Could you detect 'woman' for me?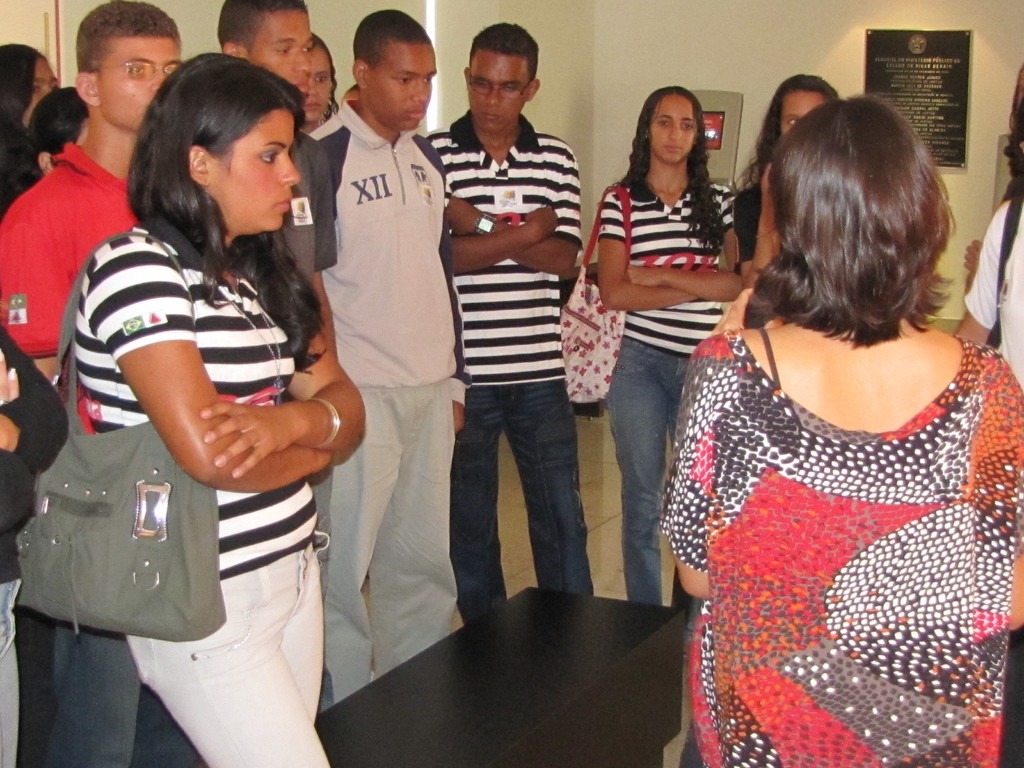
Detection result: [x1=666, y1=98, x2=1023, y2=767].
